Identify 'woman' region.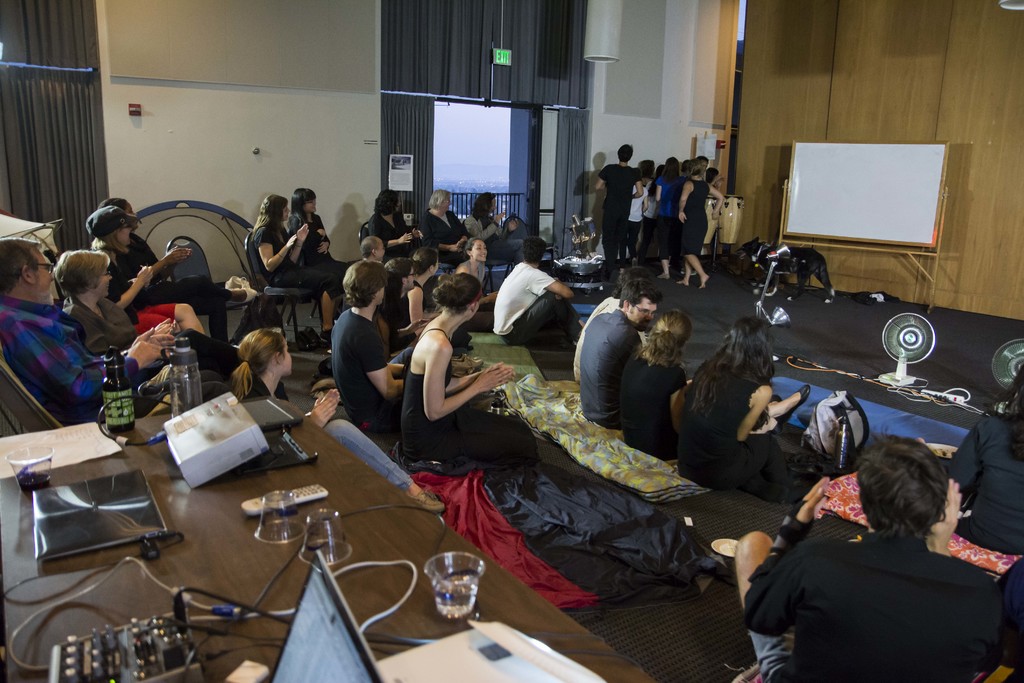
Region: pyautogui.locateOnScreen(385, 242, 438, 345).
